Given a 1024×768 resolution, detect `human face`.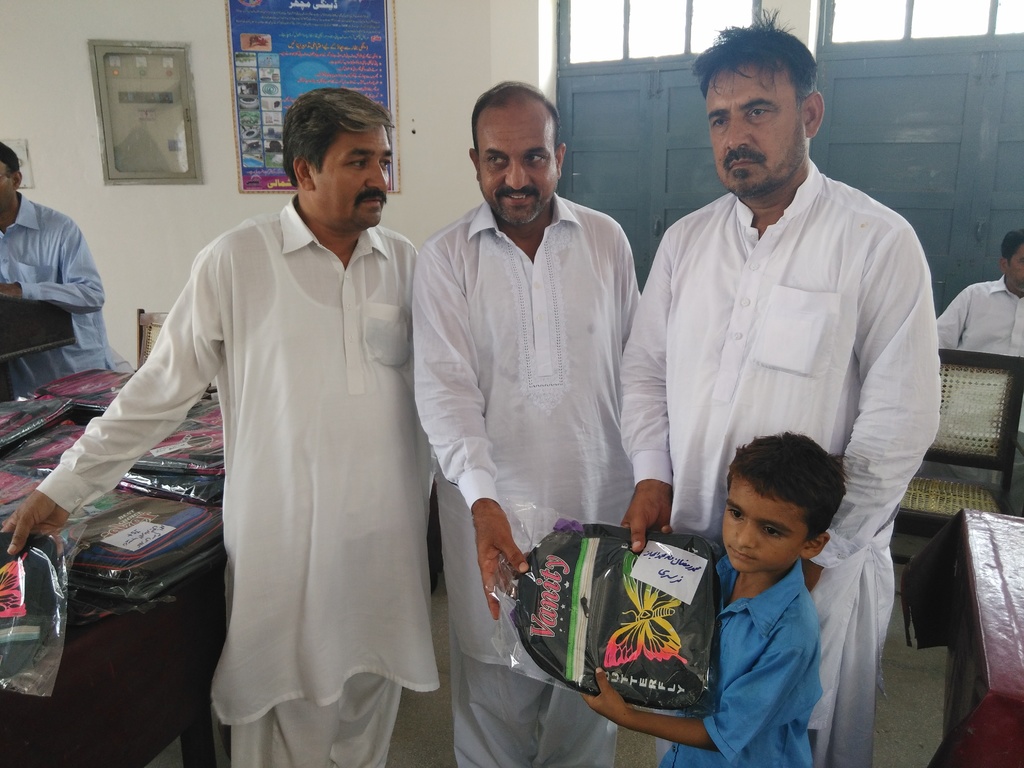
<box>719,474,804,572</box>.
